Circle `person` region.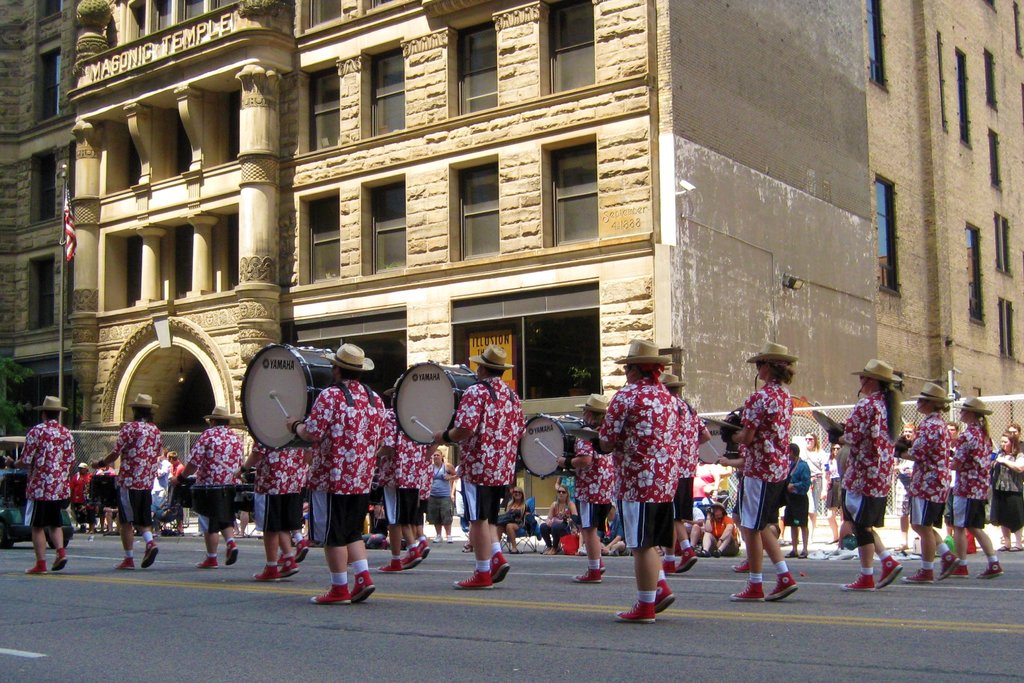
Region: pyautogui.locateOnScreen(734, 352, 809, 602).
